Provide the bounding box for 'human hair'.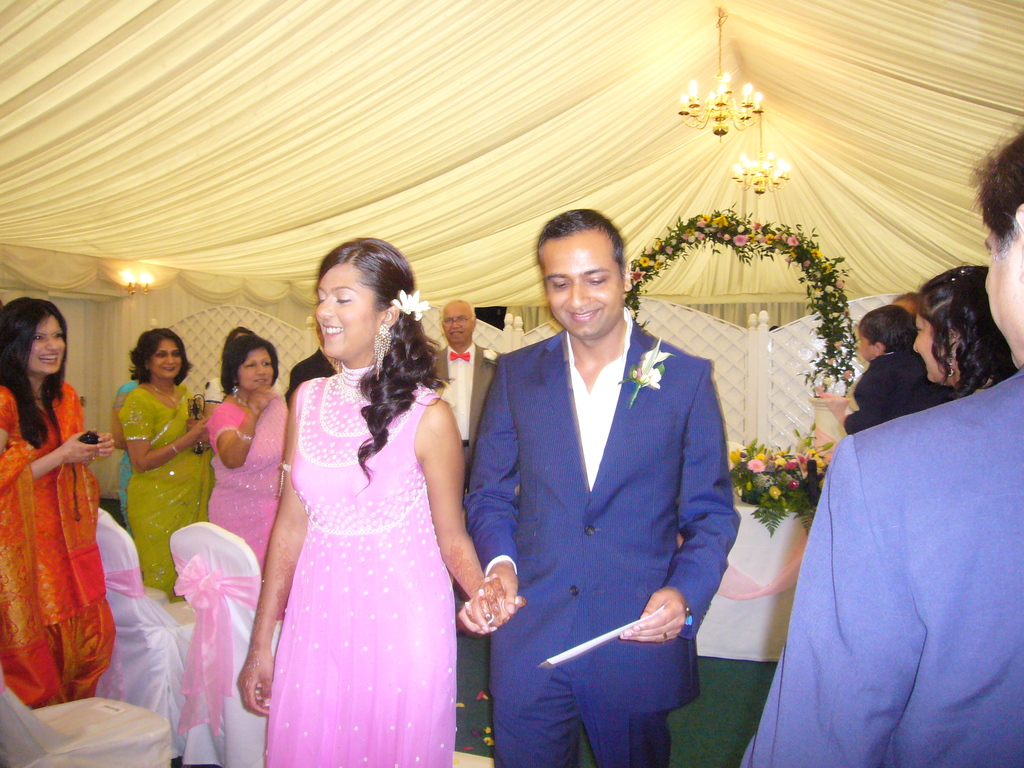
{"left": 132, "top": 325, "right": 194, "bottom": 383}.
